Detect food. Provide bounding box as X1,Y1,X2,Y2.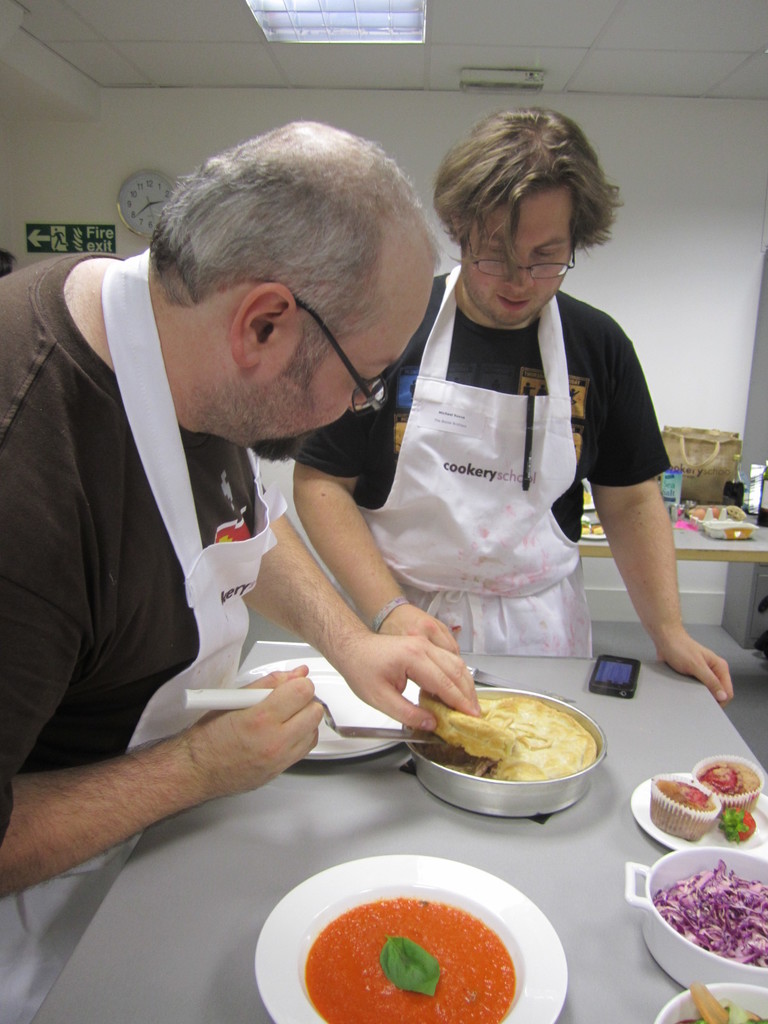
307,894,517,1023.
